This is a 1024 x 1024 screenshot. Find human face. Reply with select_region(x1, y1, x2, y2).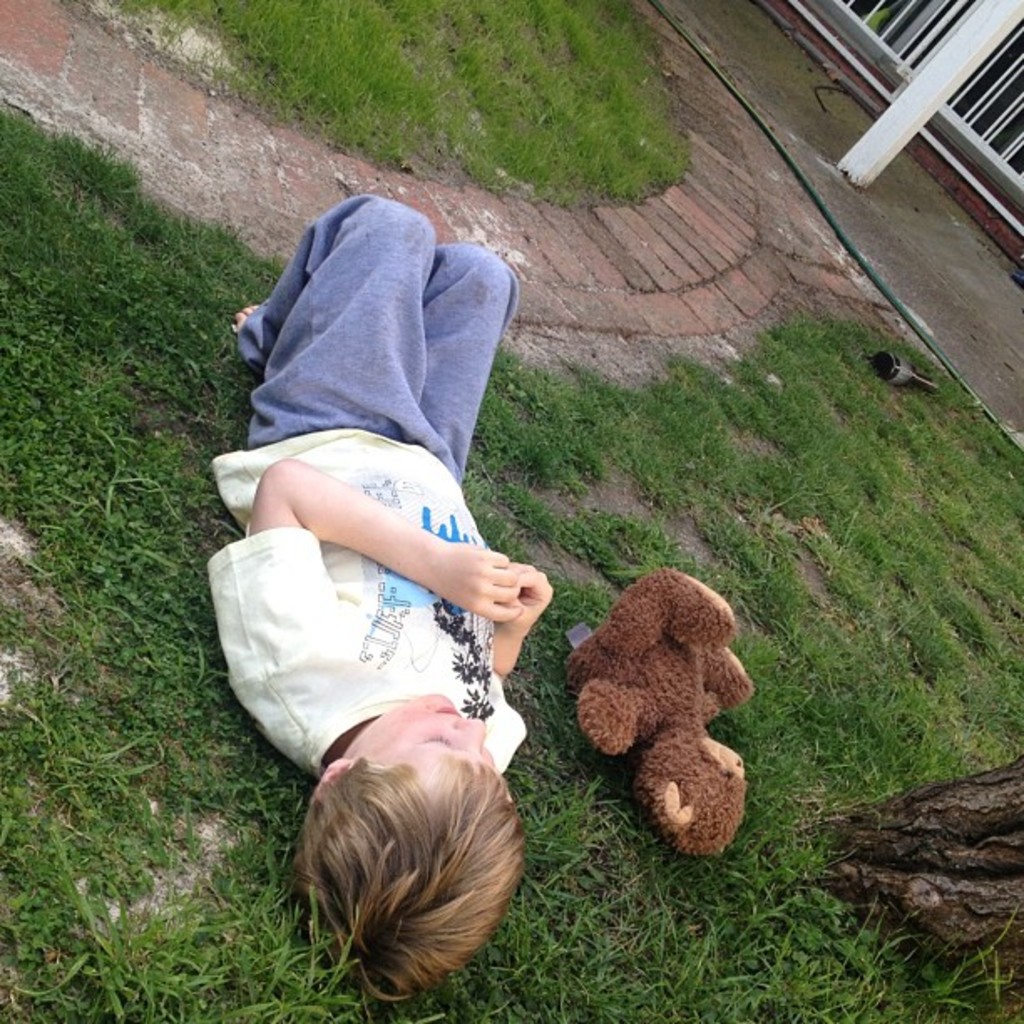
select_region(351, 693, 512, 790).
